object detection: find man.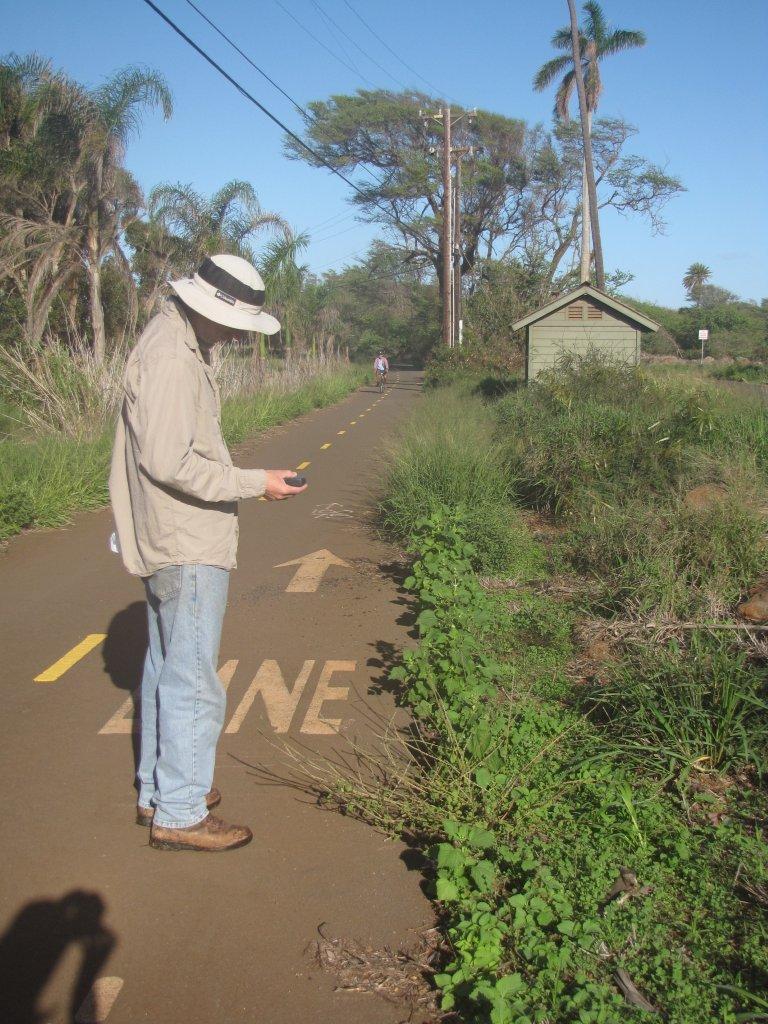
locate(100, 209, 305, 858).
